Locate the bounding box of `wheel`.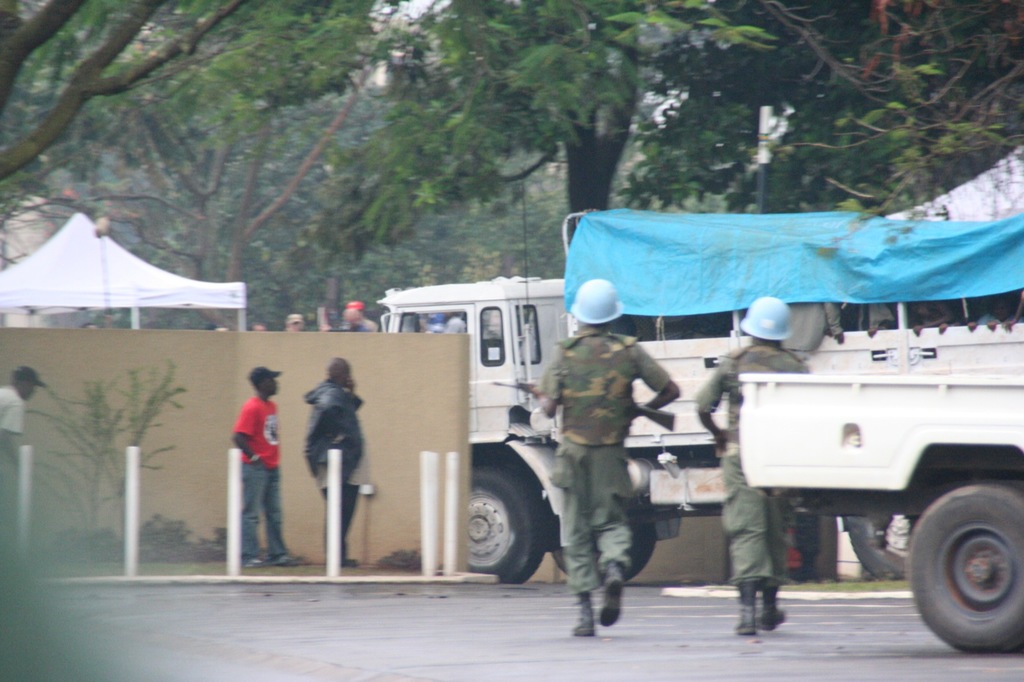
Bounding box: (904, 480, 1023, 656).
